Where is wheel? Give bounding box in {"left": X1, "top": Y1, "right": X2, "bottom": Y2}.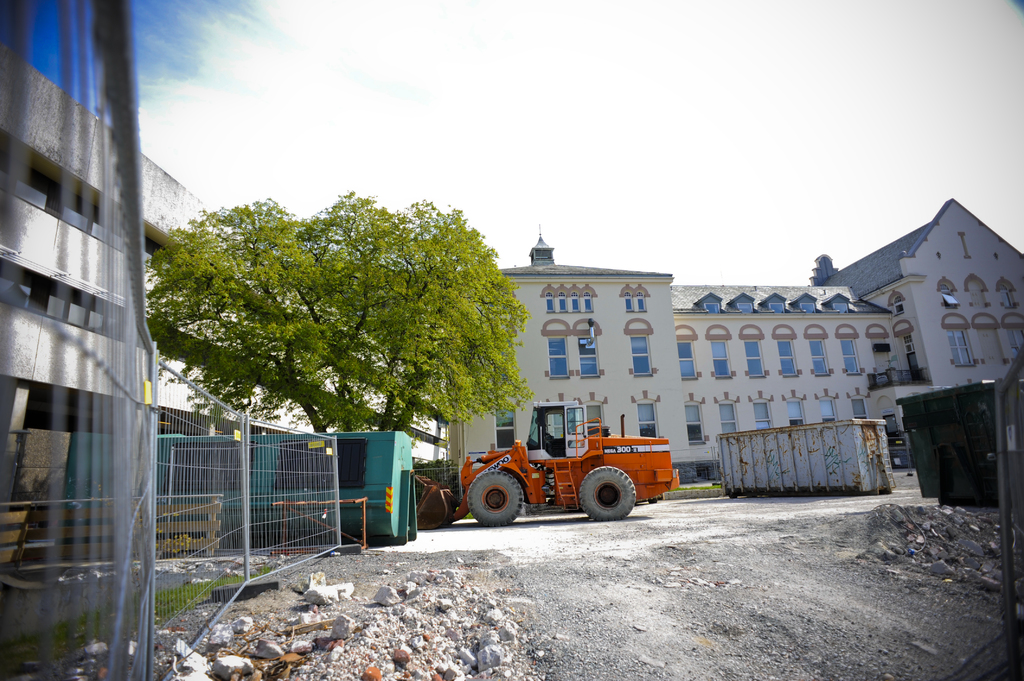
{"left": 575, "top": 469, "right": 646, "bottom": 527}.
